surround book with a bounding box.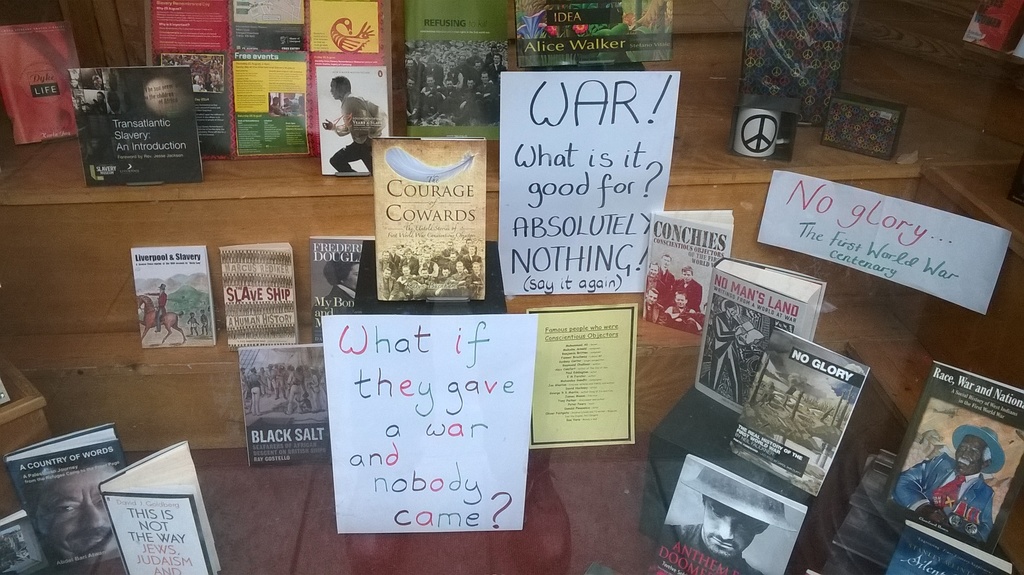
<box>144,0,230,163</box>.
